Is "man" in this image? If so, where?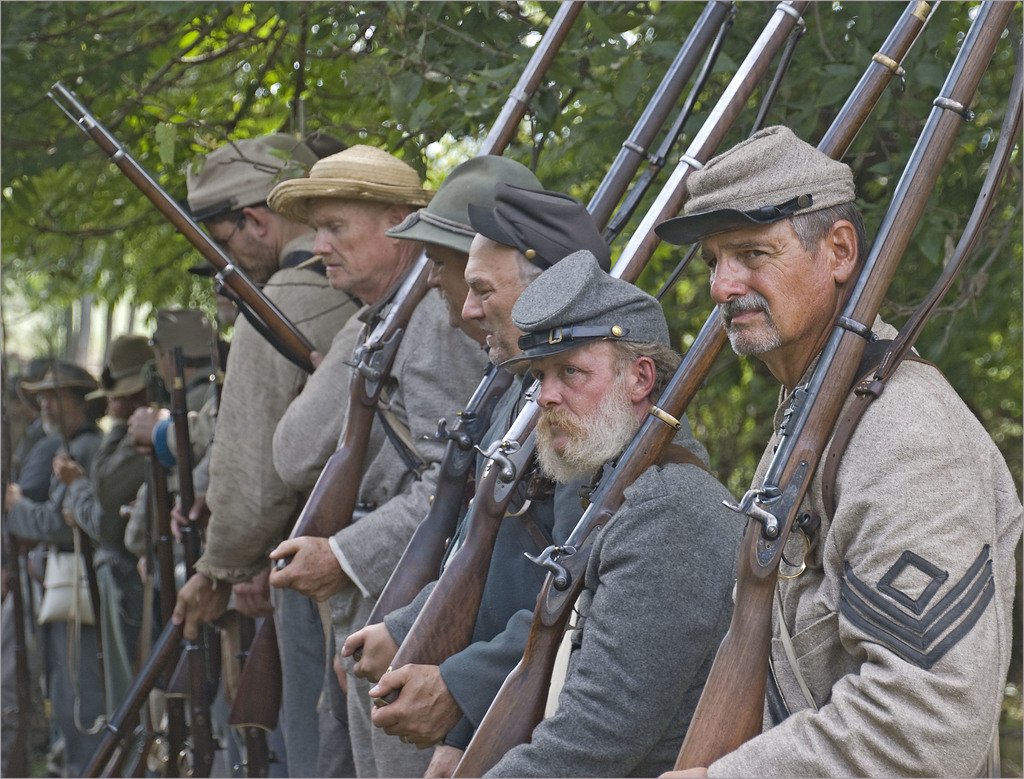
Yes, at bbox(3, 352, 105, 778).
